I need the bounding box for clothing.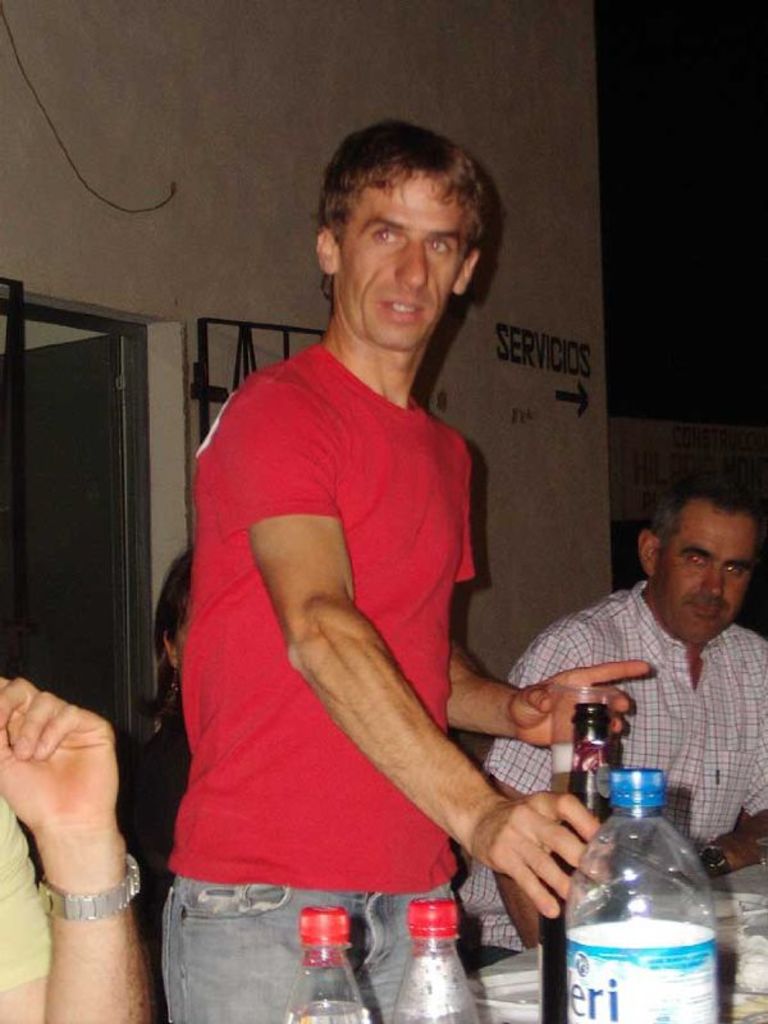
Here it is: (460, 579, 767, 974).
